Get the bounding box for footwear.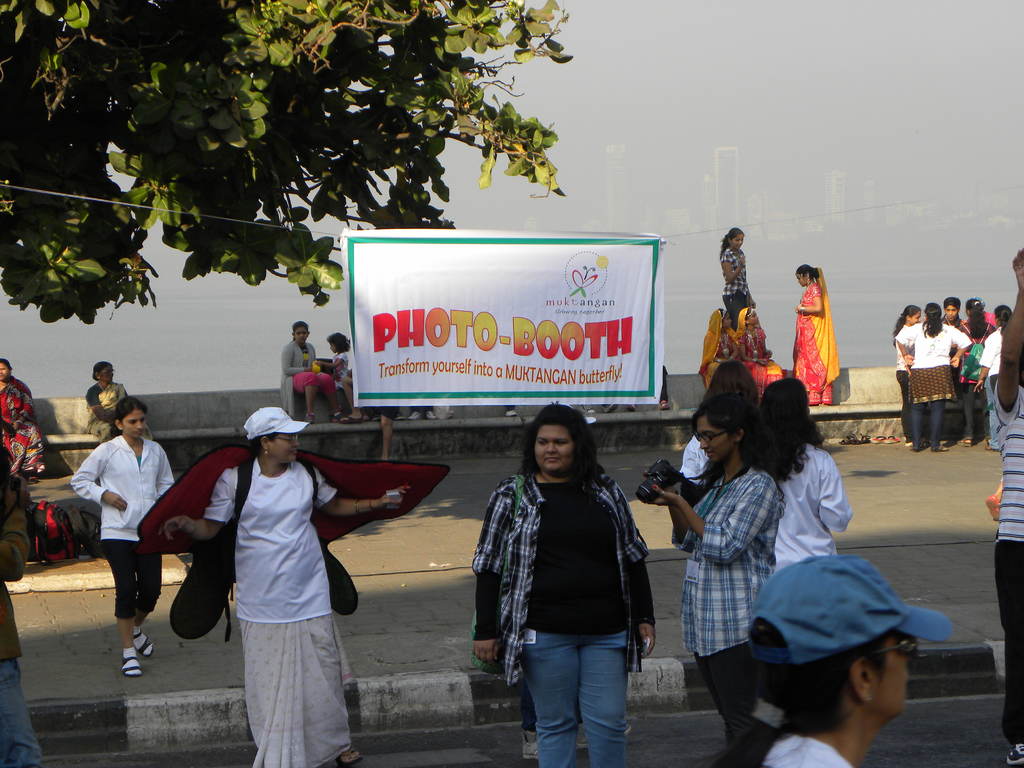
<bbox>390, 415, 401, 420</bbox>.
